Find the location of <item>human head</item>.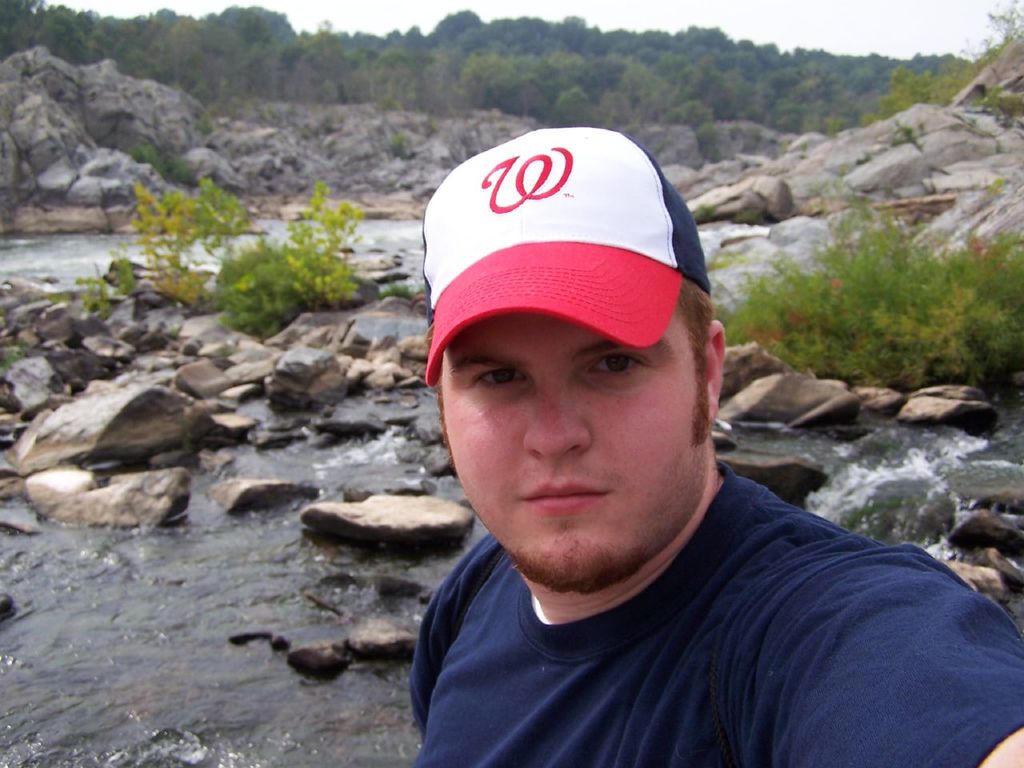
Location: select_region(424, 134, 718, 576).
